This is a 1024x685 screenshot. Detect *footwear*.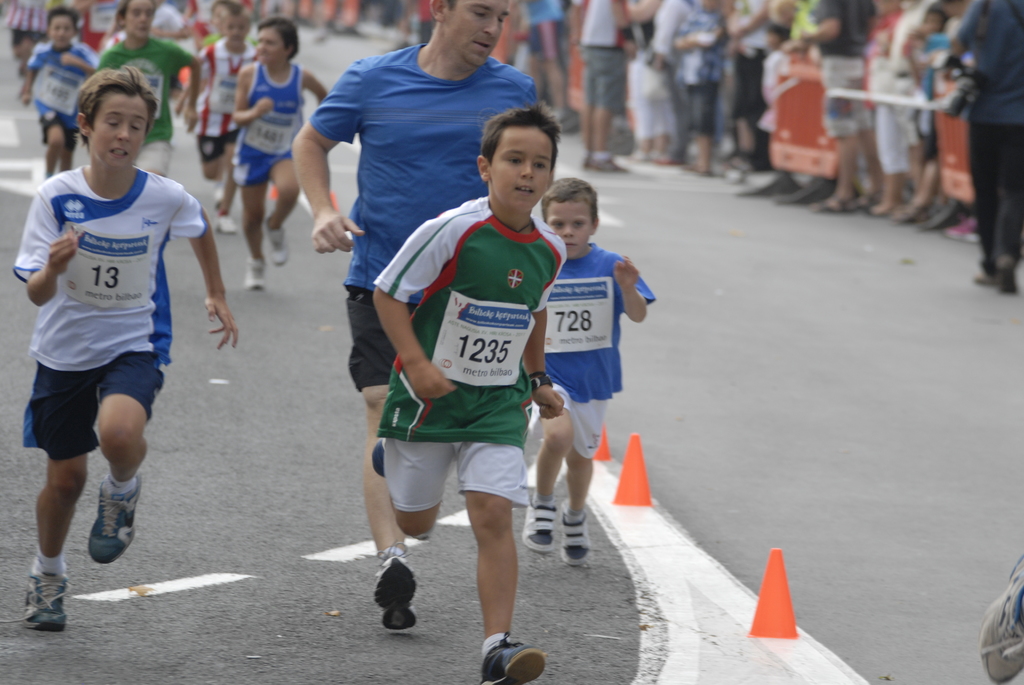
x1=558, y1=505, x2=595, y2=569.
